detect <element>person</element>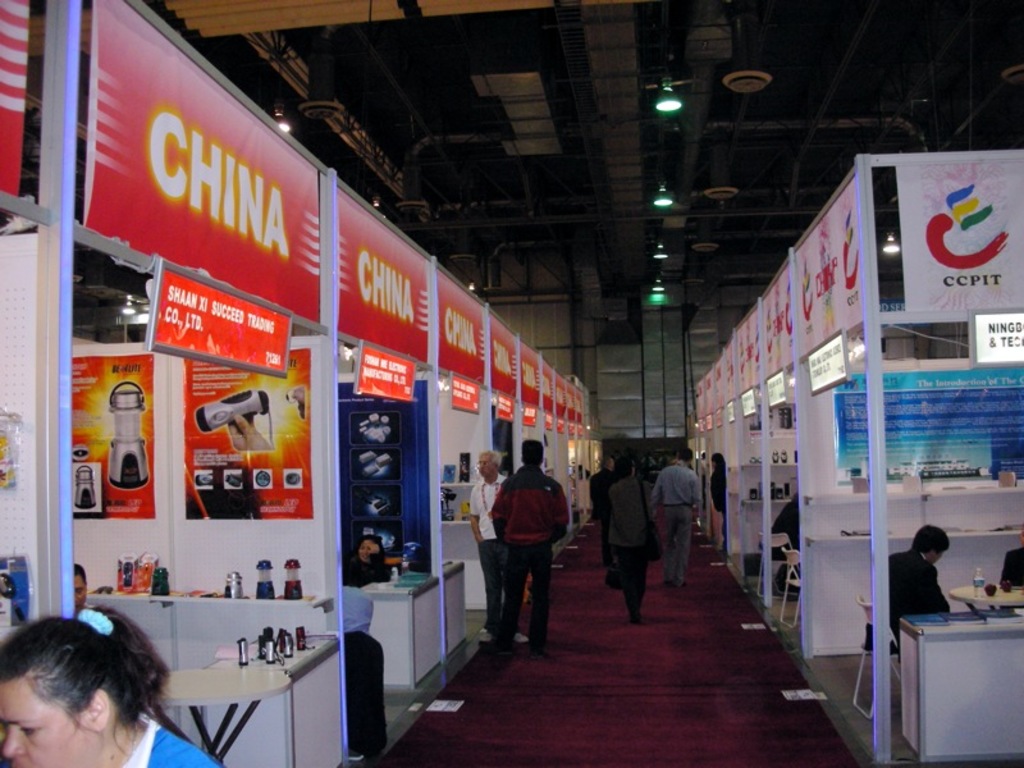
[x1=869, y1=524, x2=950, y2=645]
